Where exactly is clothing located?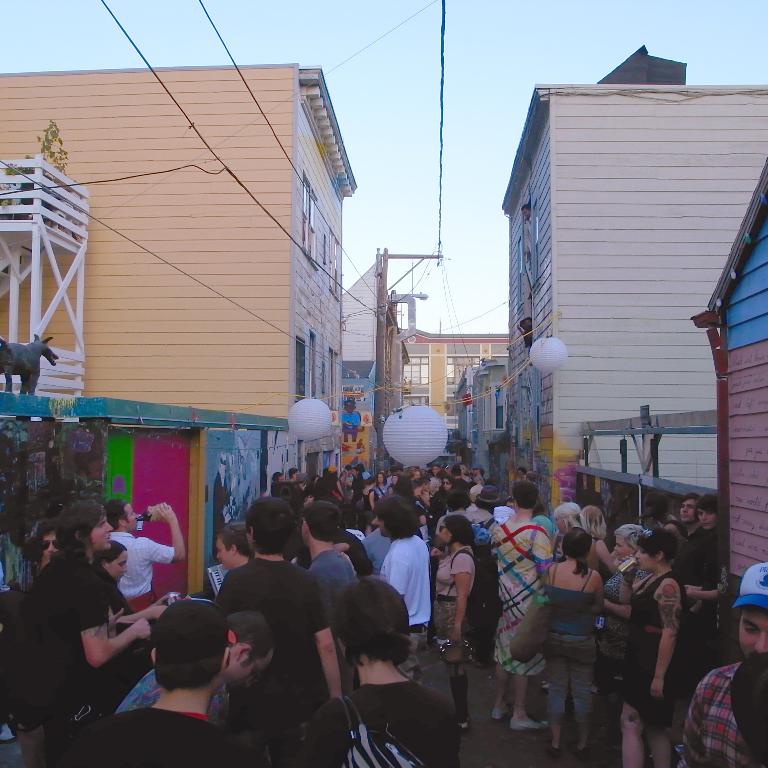
Its bounding box is <bbox>450, 476, 466, 506</bbox>.
